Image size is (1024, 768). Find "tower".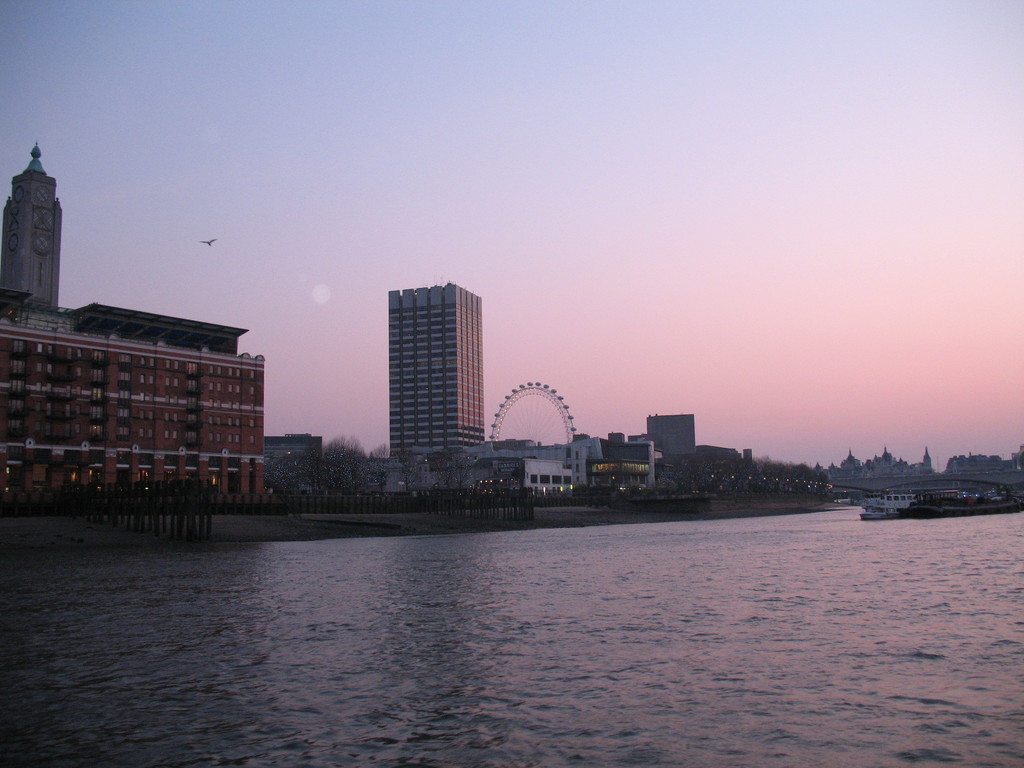
<box>913,436,934,470</box>.
